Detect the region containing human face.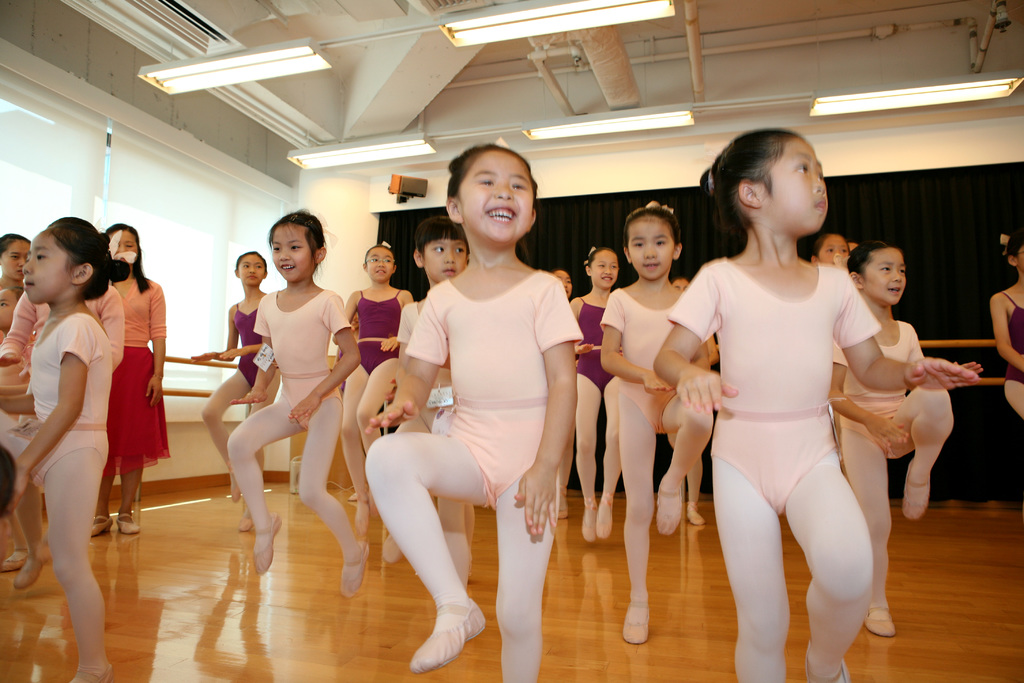
region(765, 139, 830, 233).
